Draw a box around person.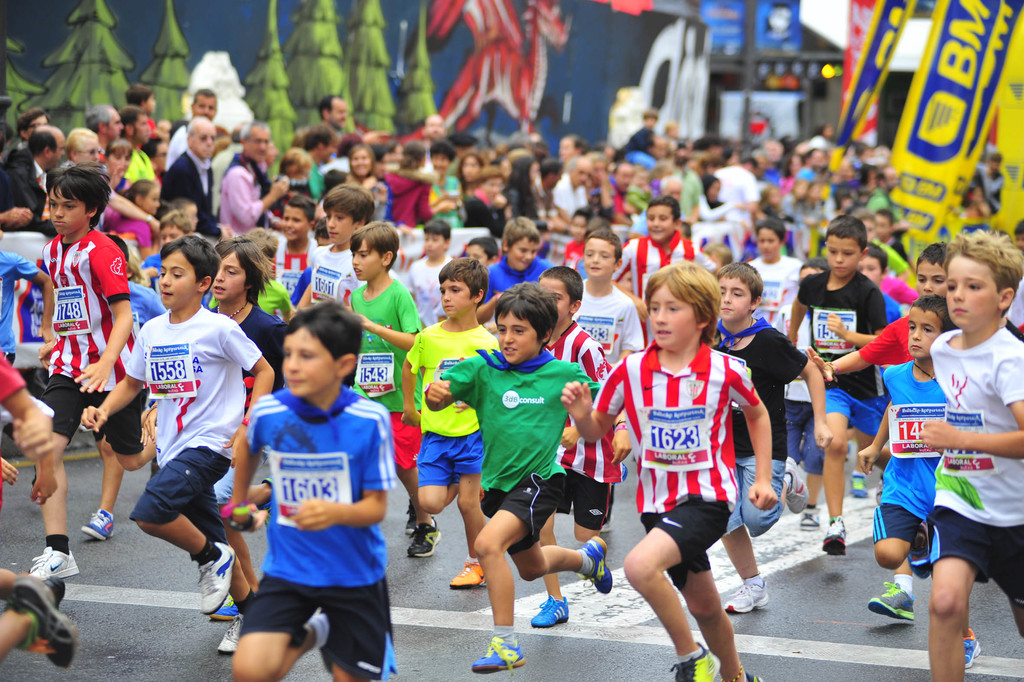
{"left": 0, "top": 226, "right": 60, "bottom": 469}.
